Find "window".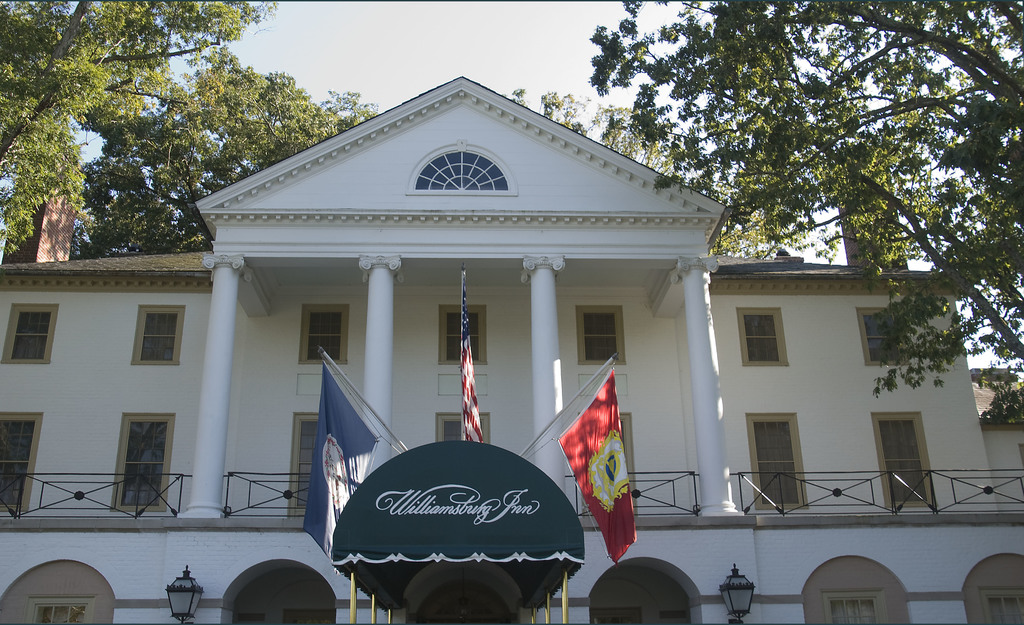
(left=0, top=411, right=40, bottom=514).
